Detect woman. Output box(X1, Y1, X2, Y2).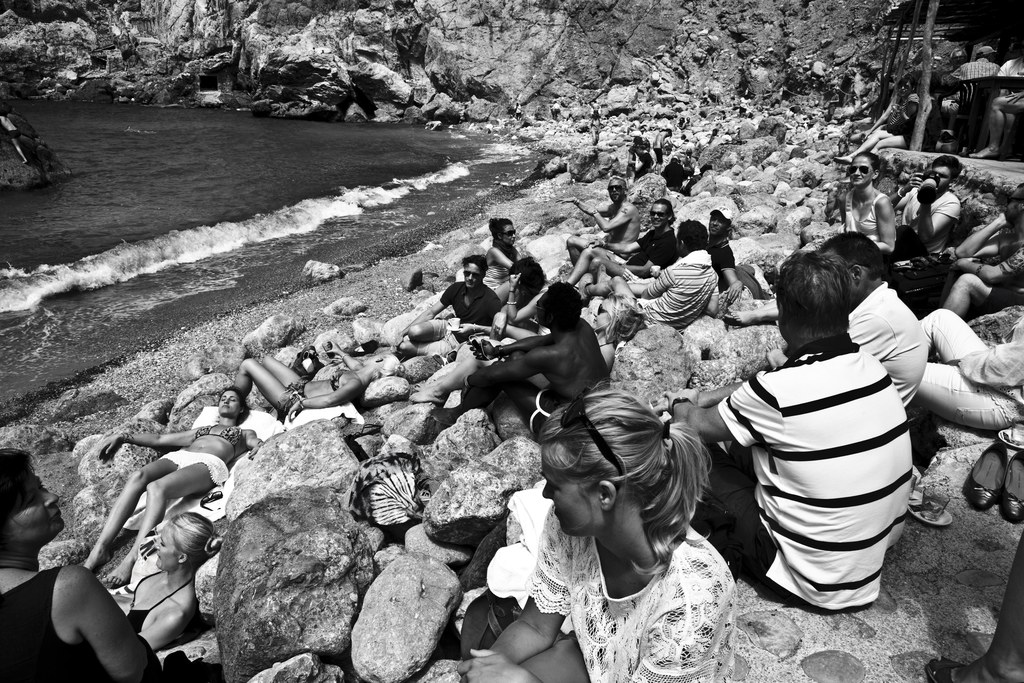
box(834, 79, 916, 163).
